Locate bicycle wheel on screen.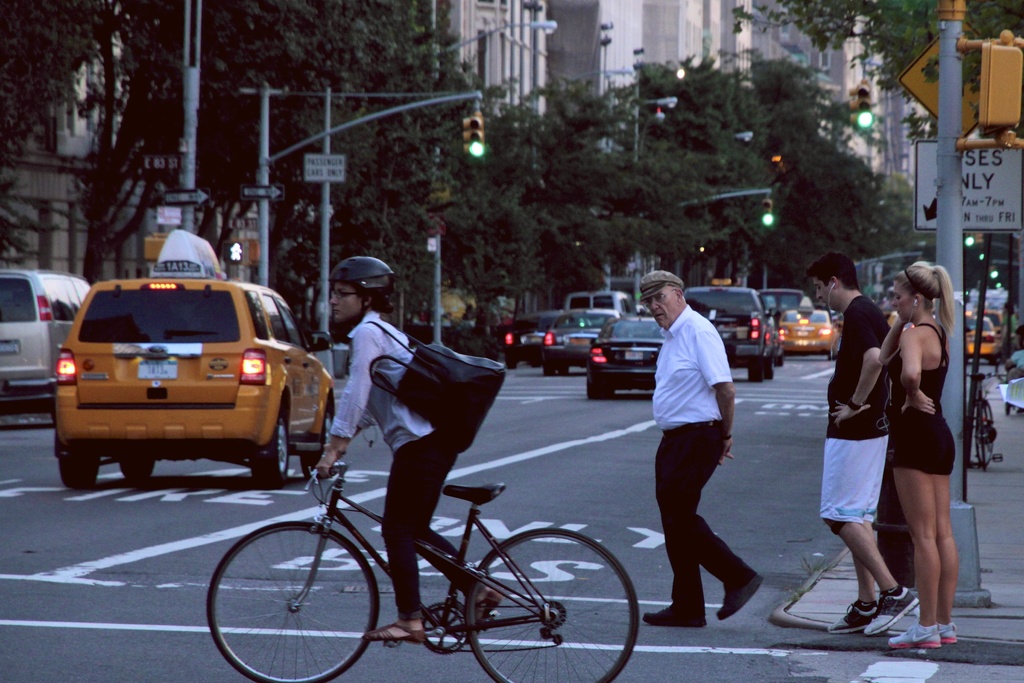
On screen at x1=465 y1=527 x2=641 y2=682.
